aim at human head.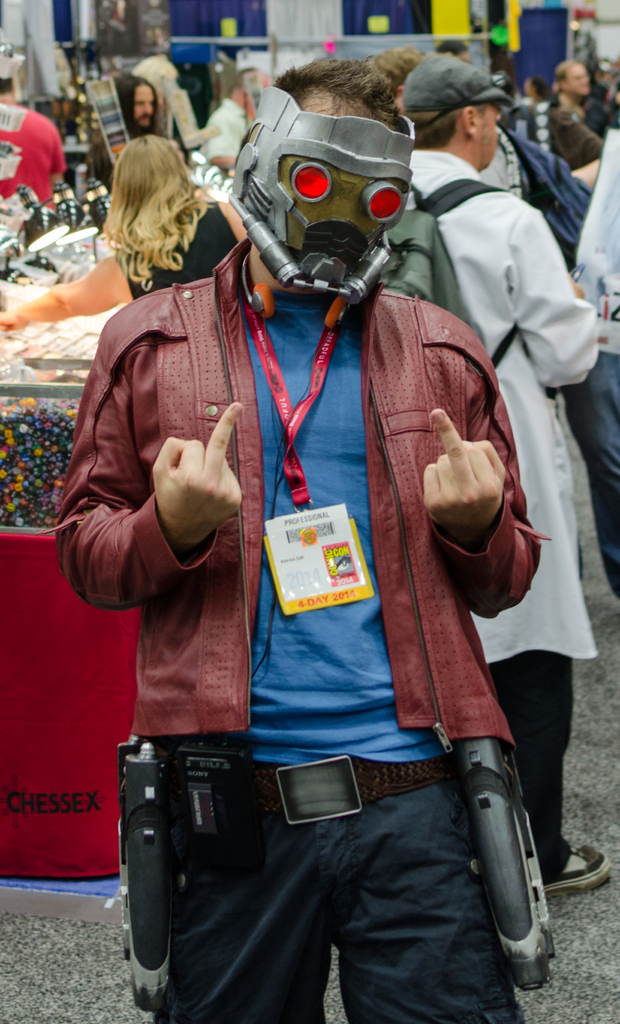
Aimed at (554, 61, 592, 102).
